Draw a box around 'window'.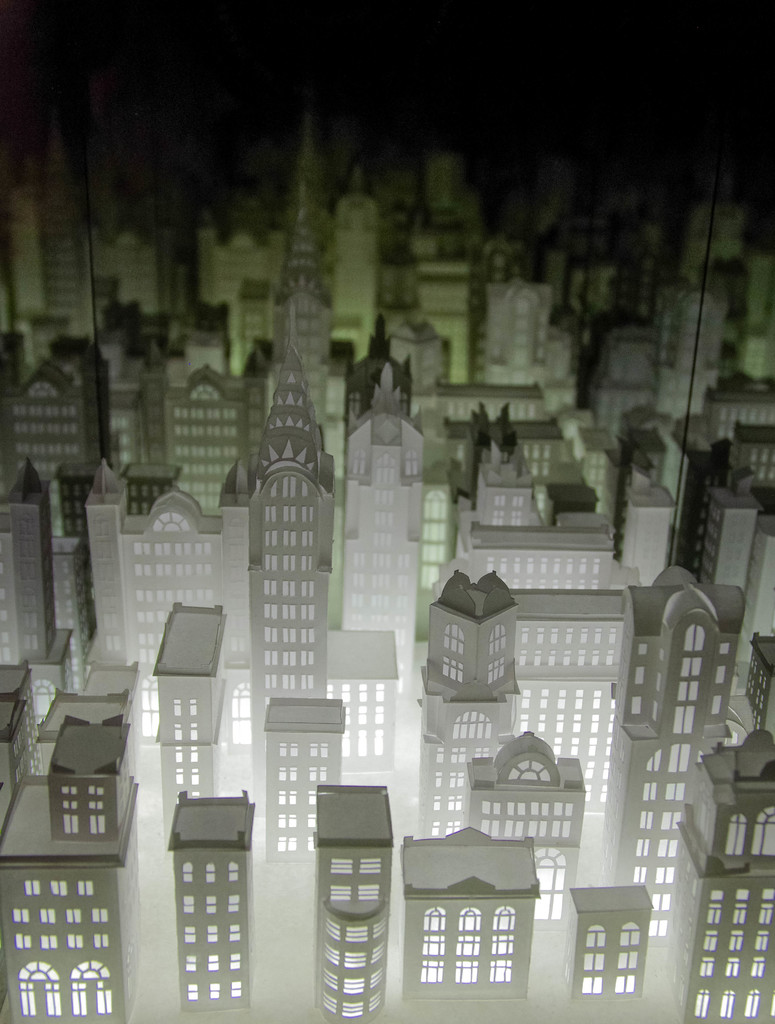
<bbox>19, 516, 35, 532</bbox>.
